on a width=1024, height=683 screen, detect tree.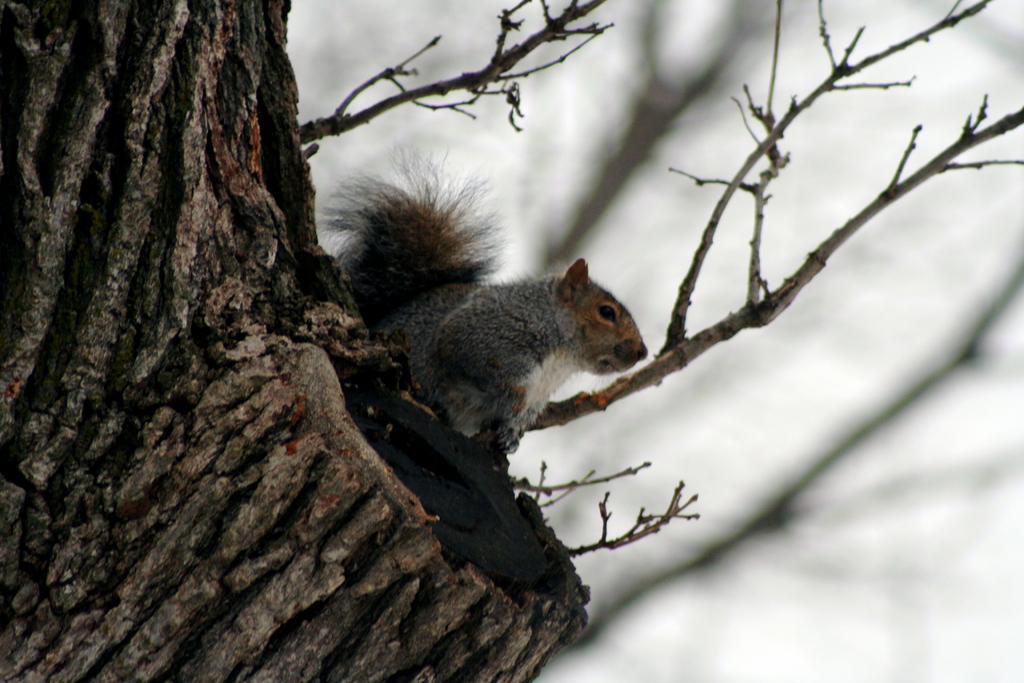
[left=0, top=0, right=1023, bottom=682].
